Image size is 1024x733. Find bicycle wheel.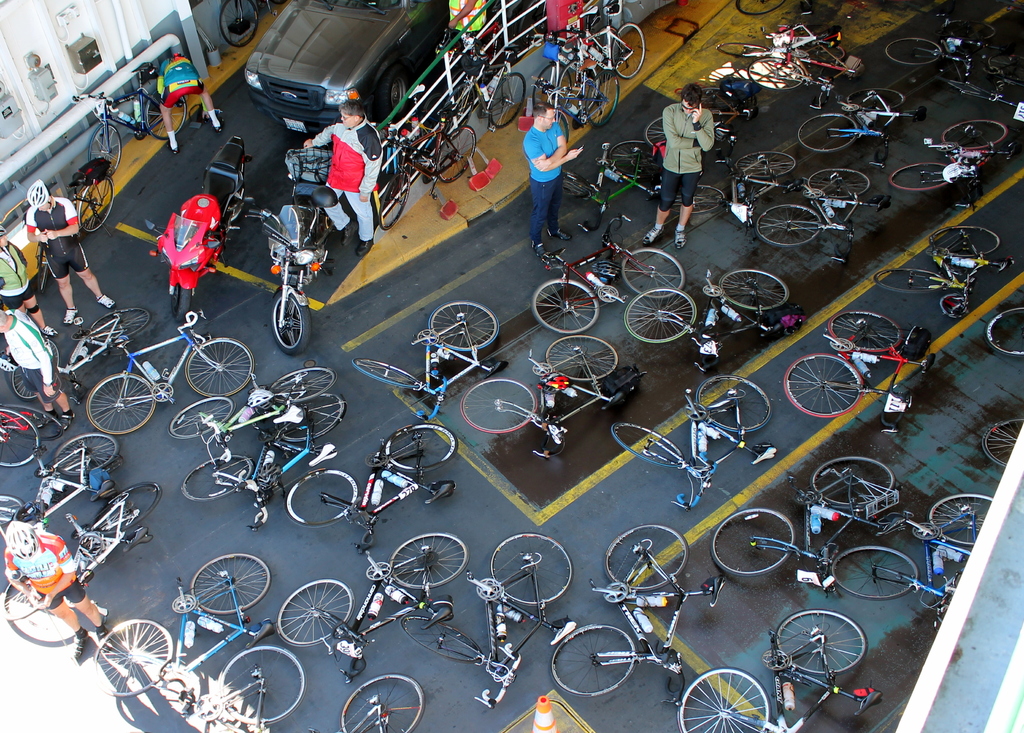
select_region(0, 405, 44, 474).
